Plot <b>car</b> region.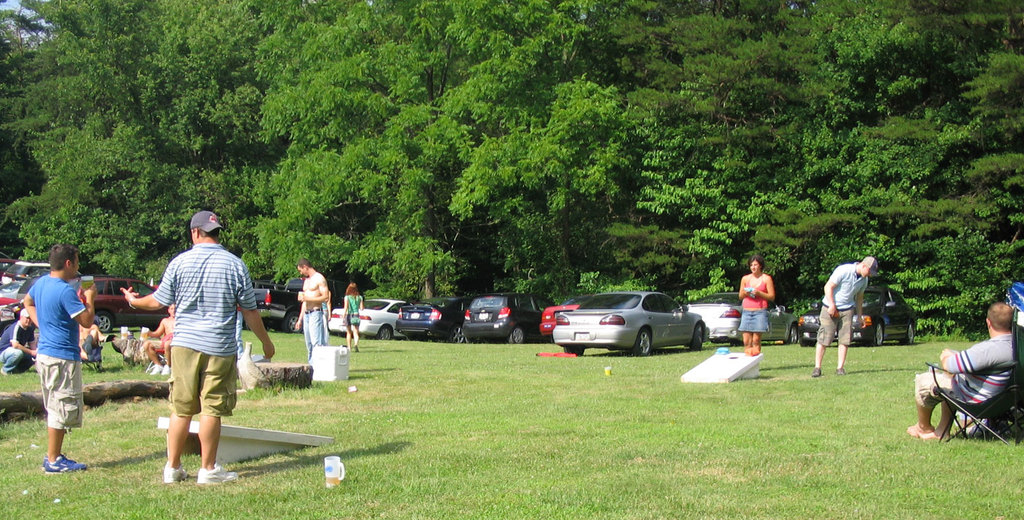
Plotted at <box>540,297,586,340</box>.
